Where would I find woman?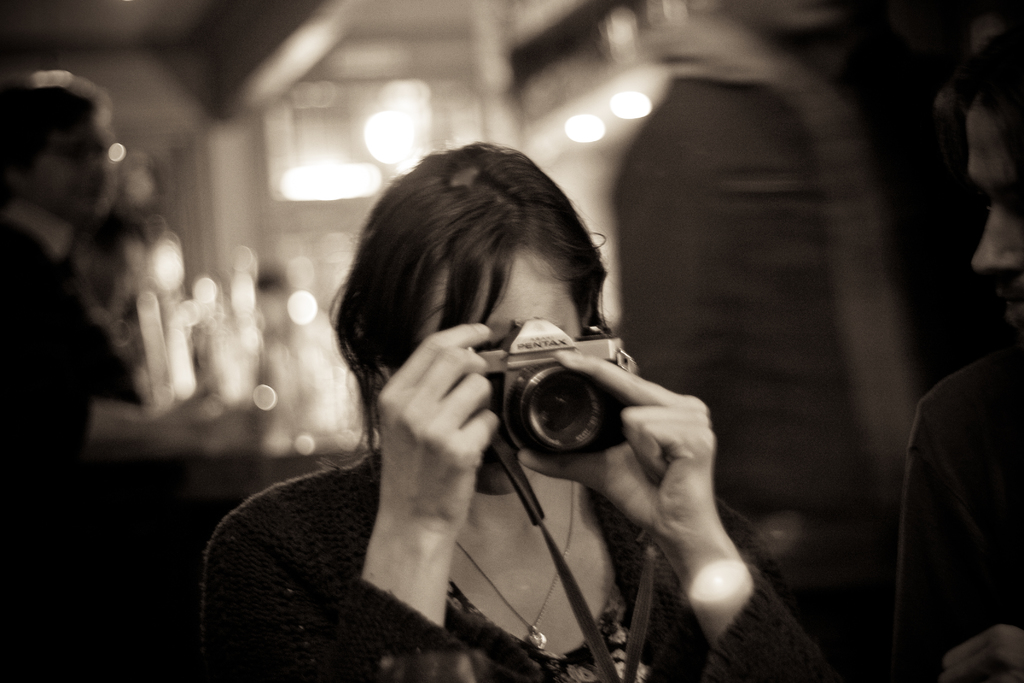
At 178 97 803 682.
